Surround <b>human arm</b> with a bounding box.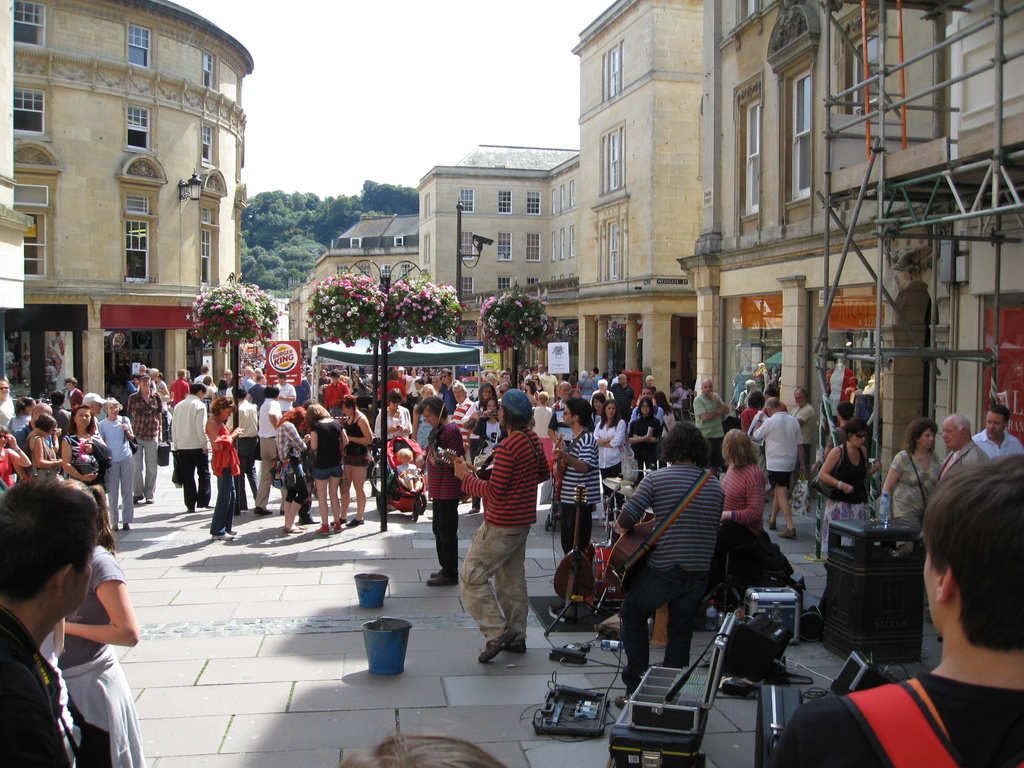
[x1=575, y1=381, x2=580, y2=390].
